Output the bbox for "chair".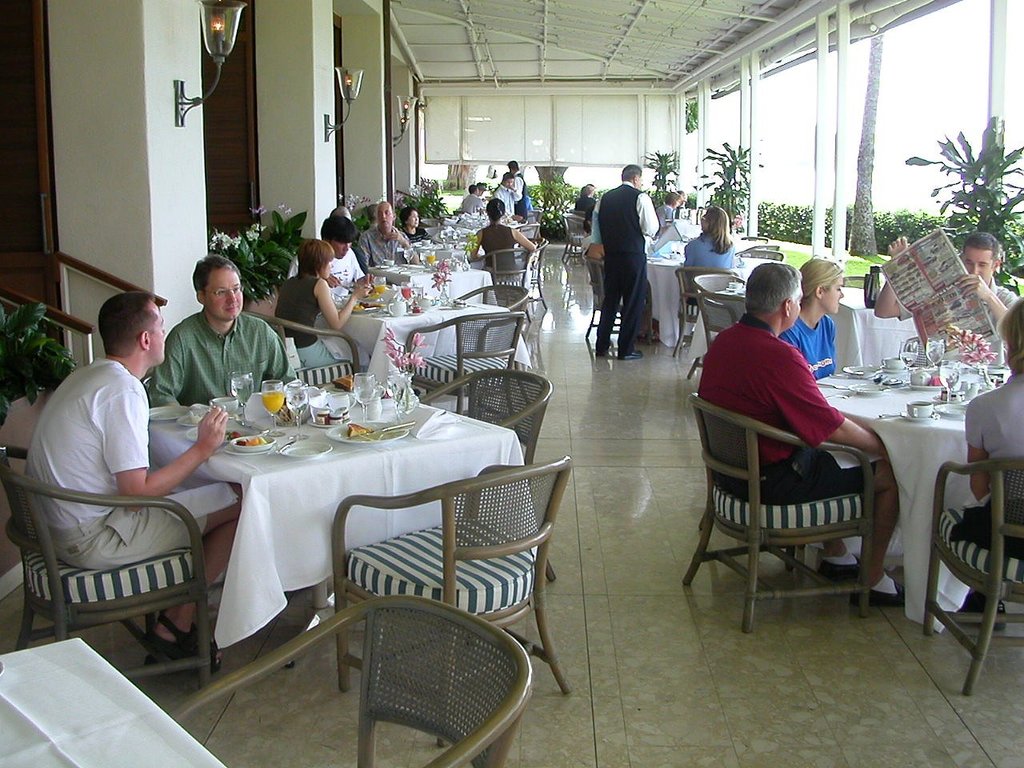
[x1=926, y1=458, x2=1023, y2=693].
